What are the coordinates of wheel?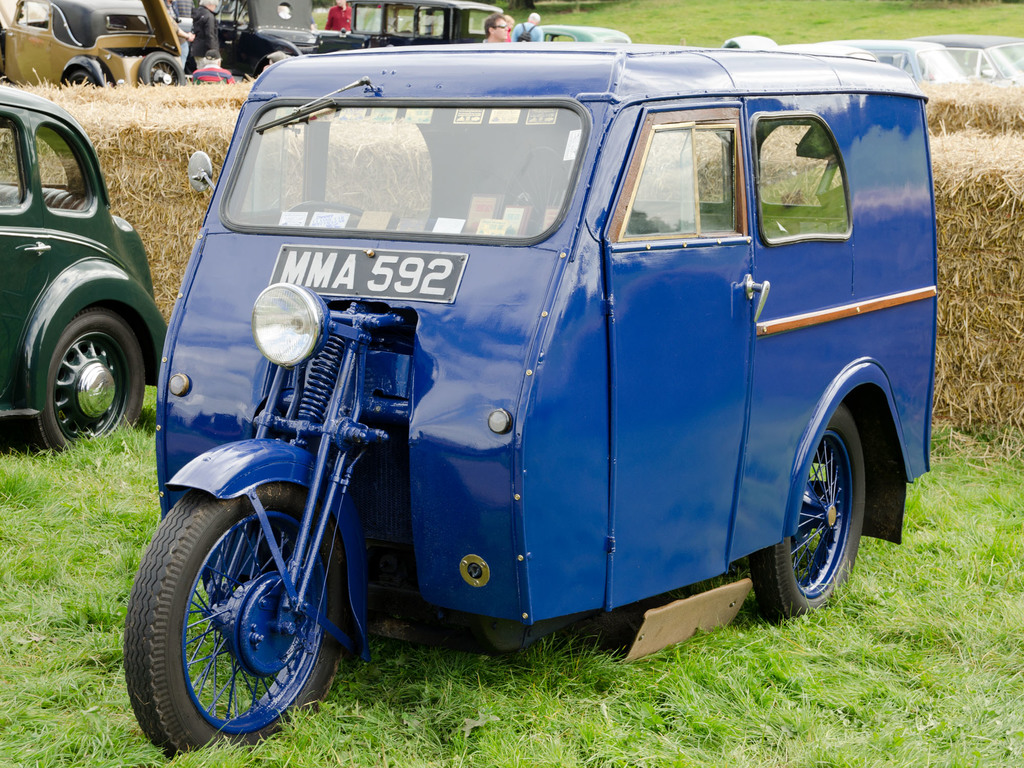
Rect(0, 52, 5, 79).
